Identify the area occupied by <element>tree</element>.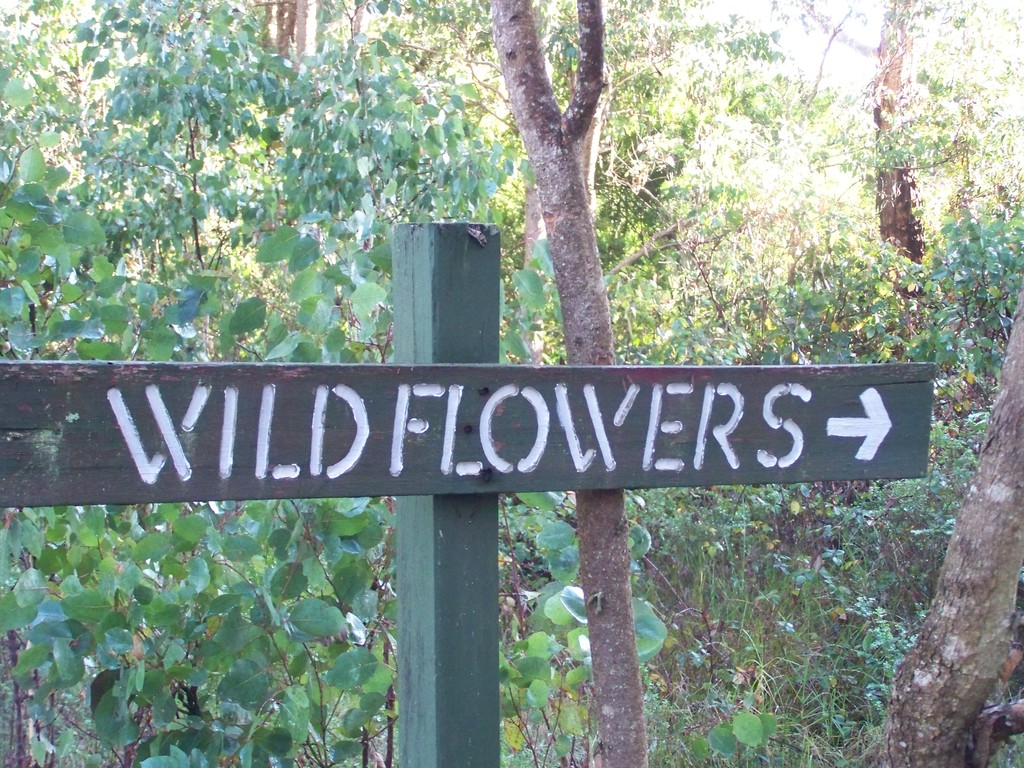
Area: (483,0,647,767).
